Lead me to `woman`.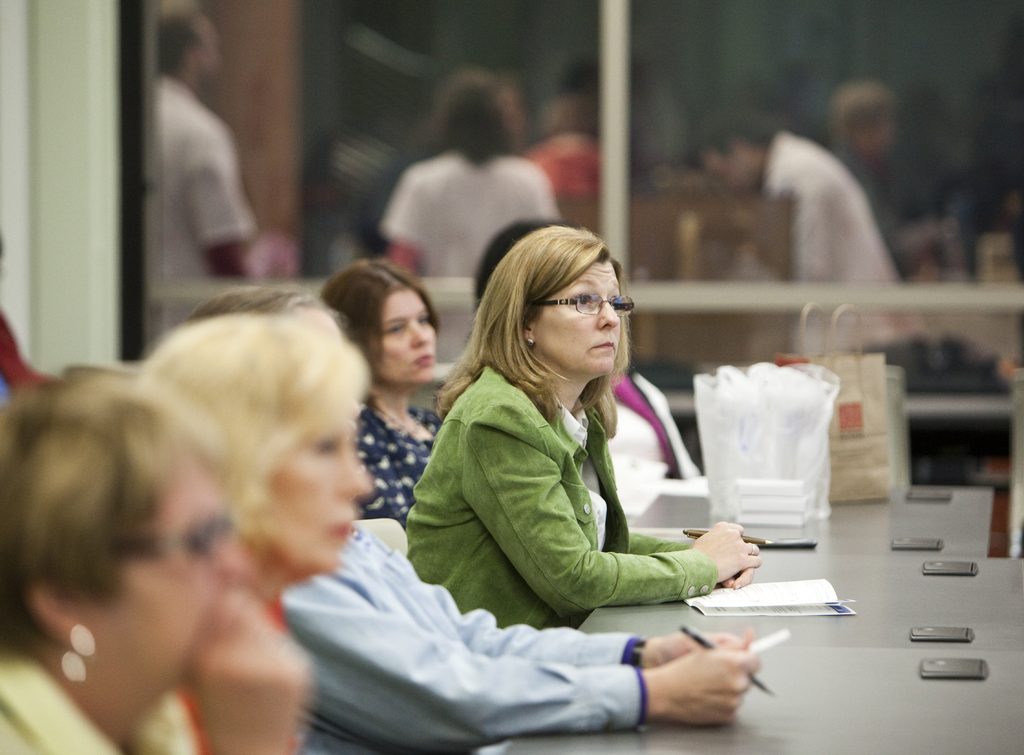
Lead to x1=407 y1=231 x2=733 y2=666.
